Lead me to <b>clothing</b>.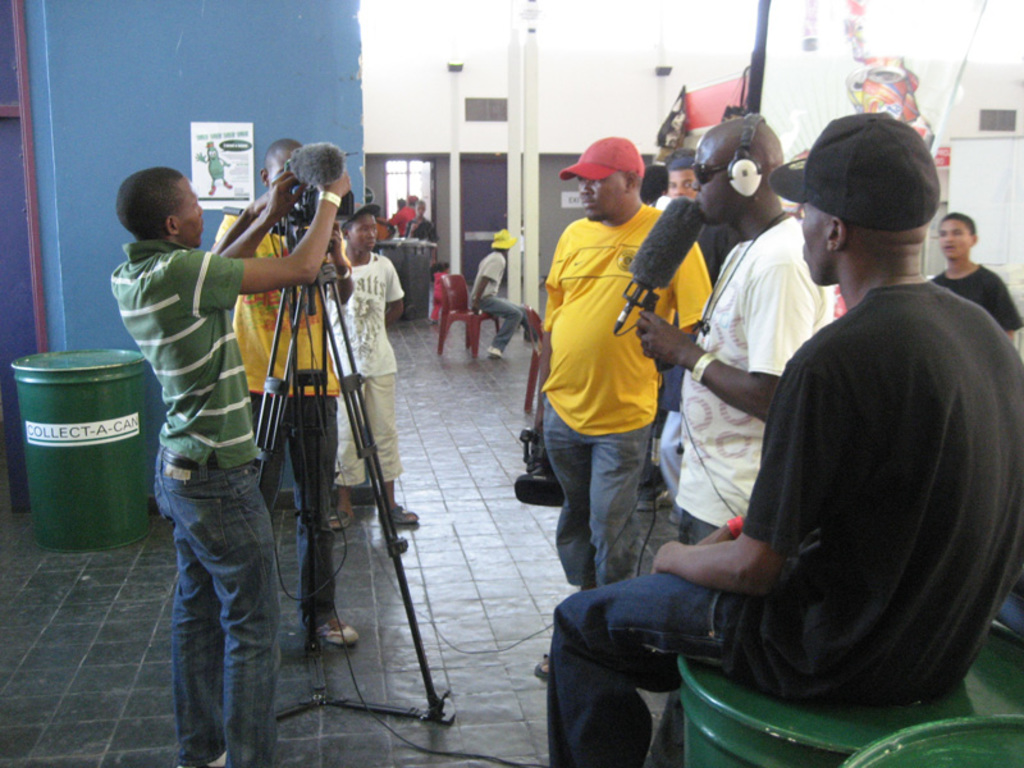
Lead to bbox=[211, 204, 338, 622].
